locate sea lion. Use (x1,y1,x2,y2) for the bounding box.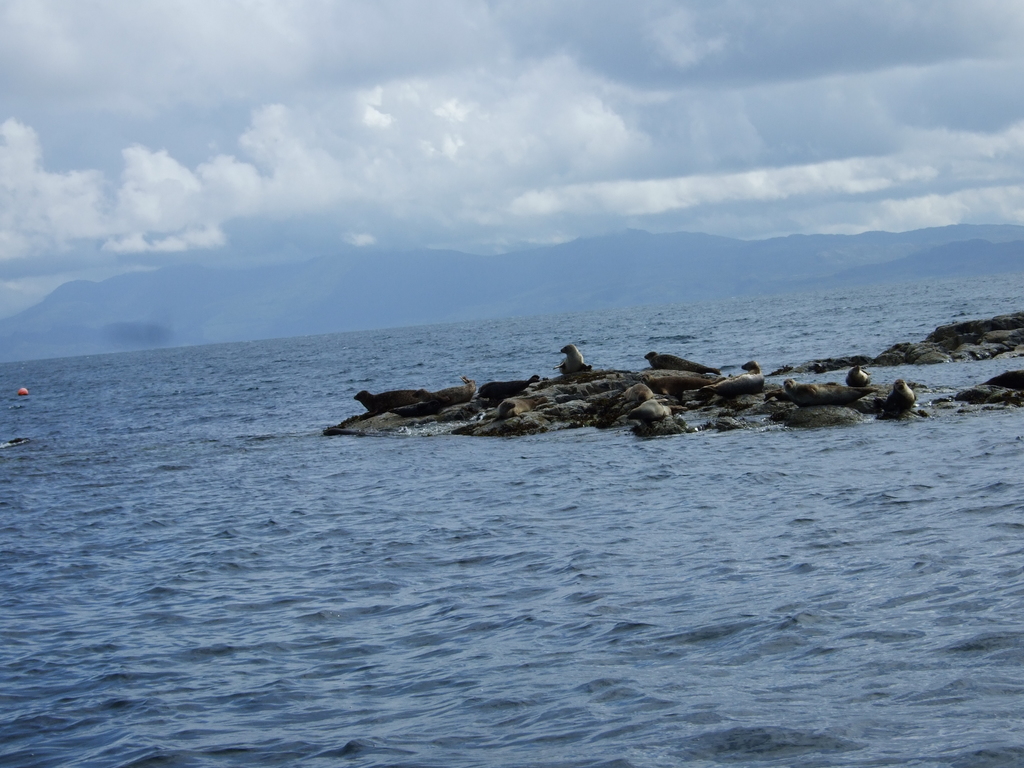
(701,358,767,397).
